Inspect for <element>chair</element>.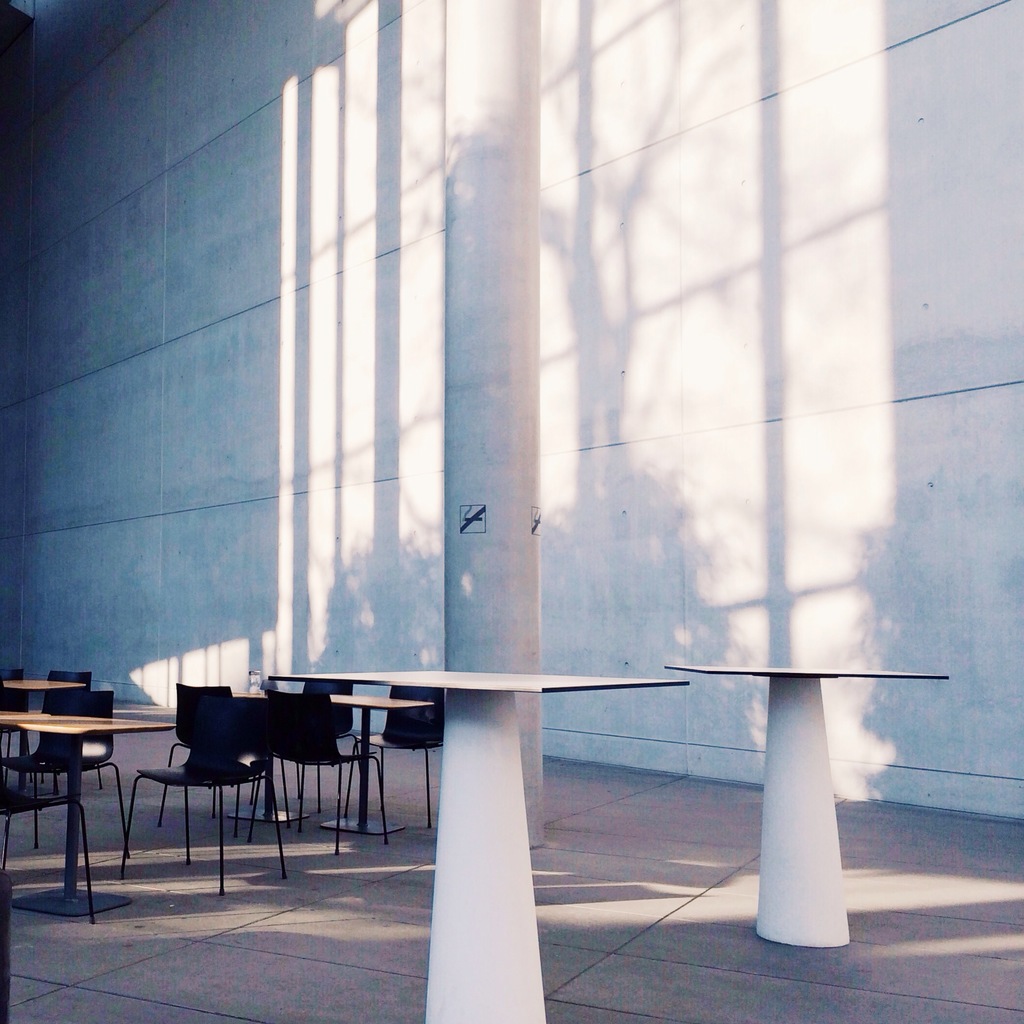
Inspection: 0, 767, 95, 922.
